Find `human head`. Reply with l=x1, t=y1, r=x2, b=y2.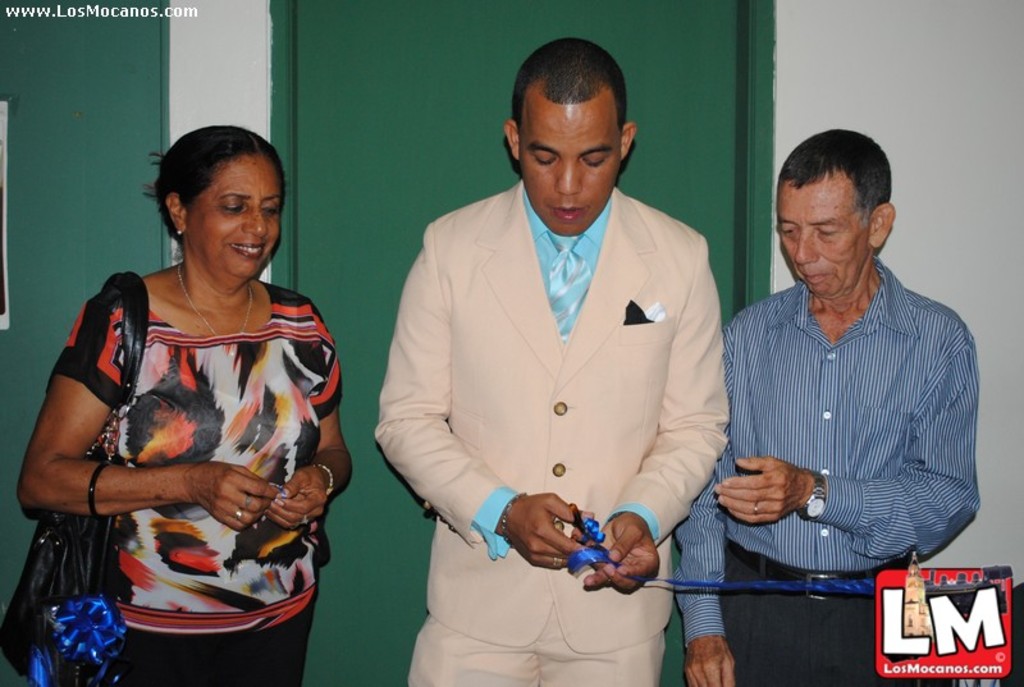
l=503, t=36, r=636, b=235.
